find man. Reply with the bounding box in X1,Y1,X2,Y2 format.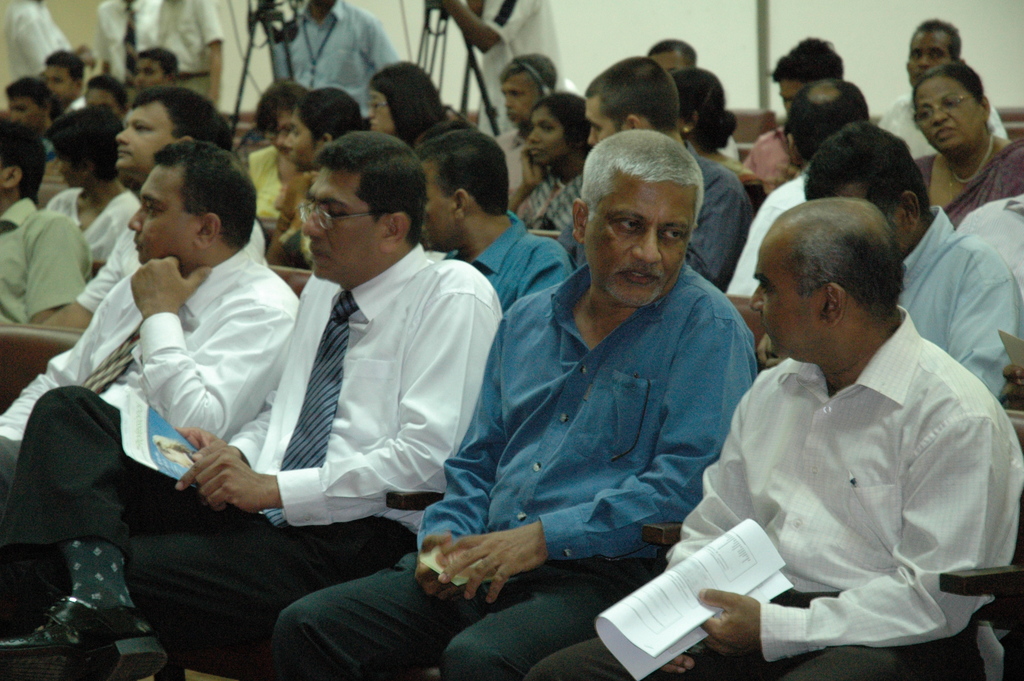
0,133,295,641.
